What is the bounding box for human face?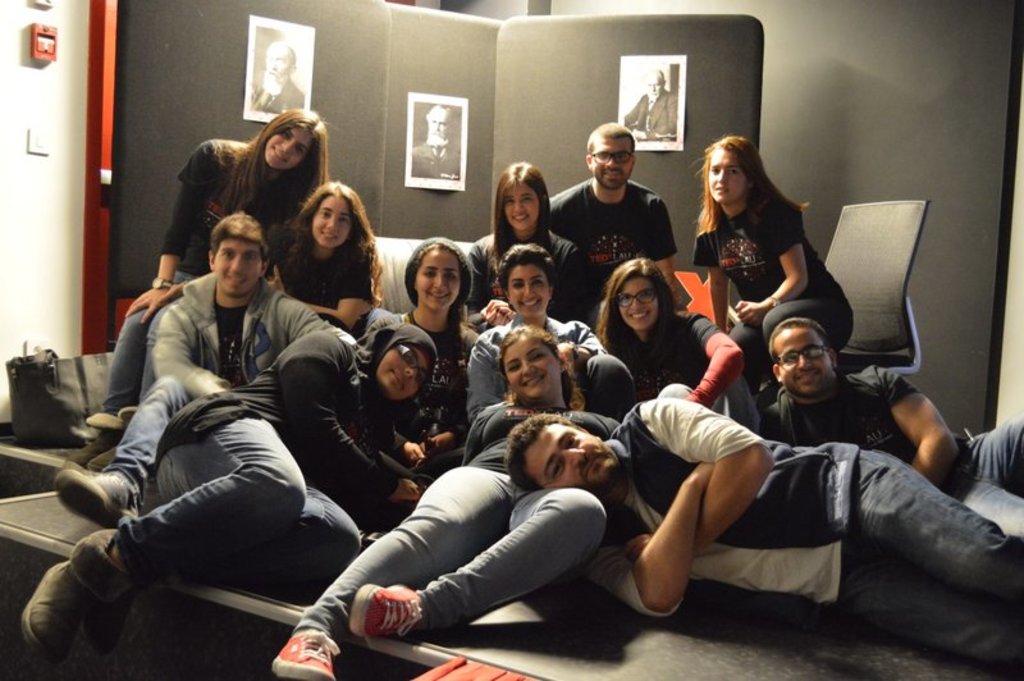
locate(264, 45, 291, 93).
